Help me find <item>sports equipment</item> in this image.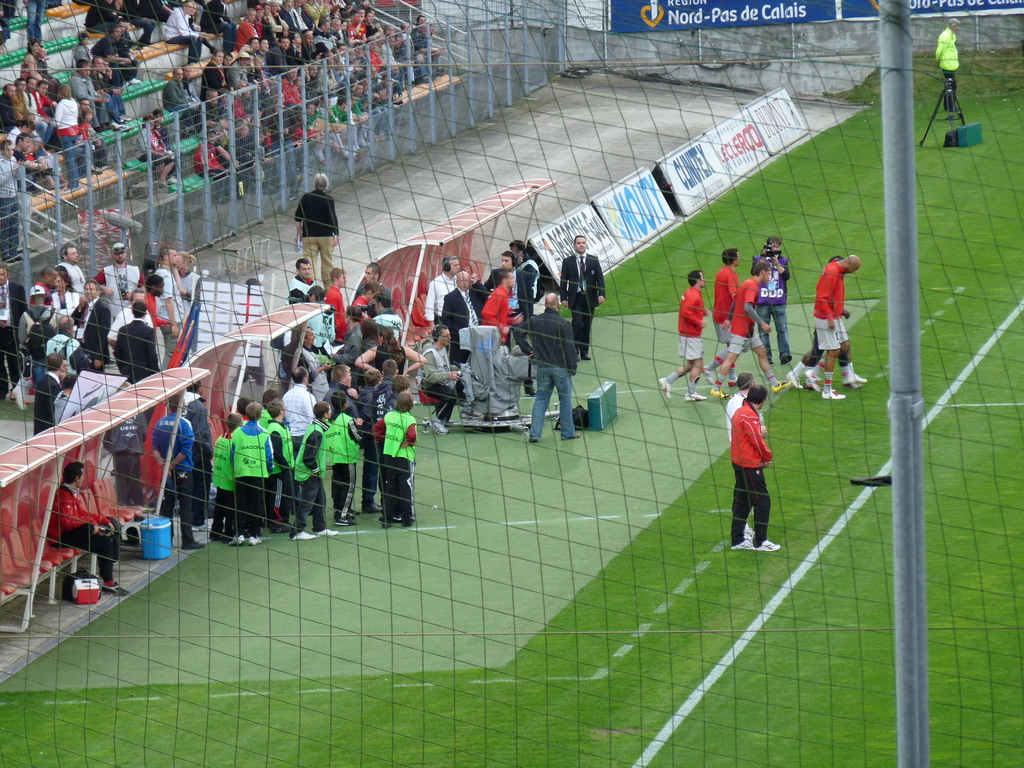
Found it: crop(101, 583, 129, 598).
